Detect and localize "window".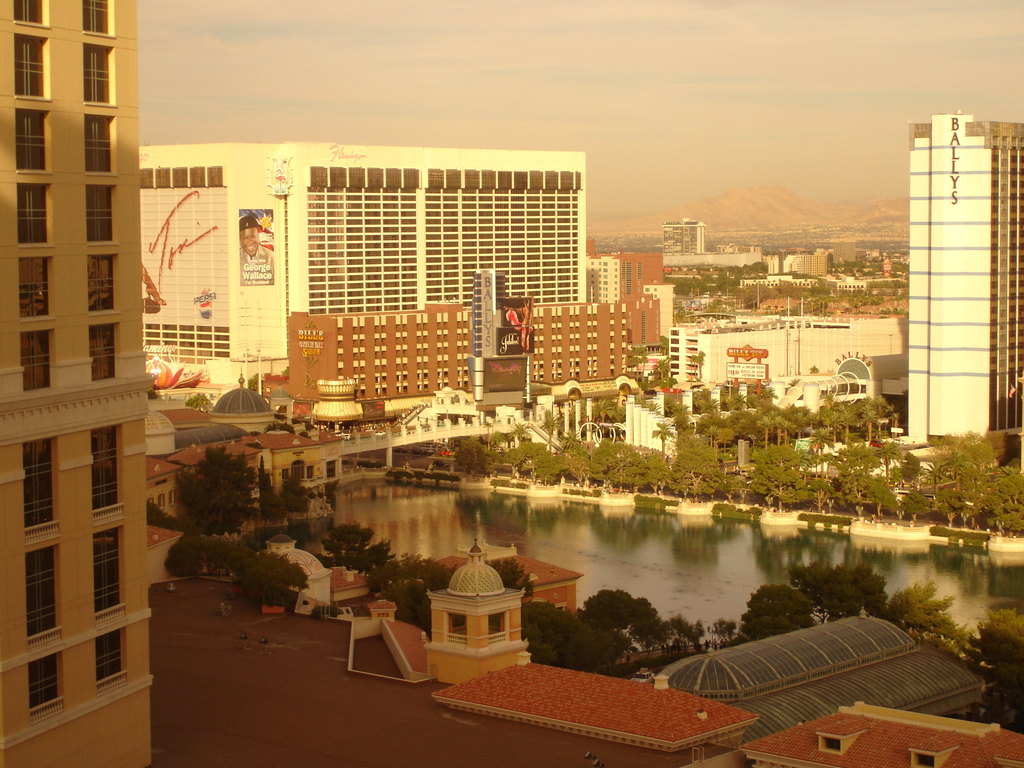
Localized at region(587, 367, 591, 376).
